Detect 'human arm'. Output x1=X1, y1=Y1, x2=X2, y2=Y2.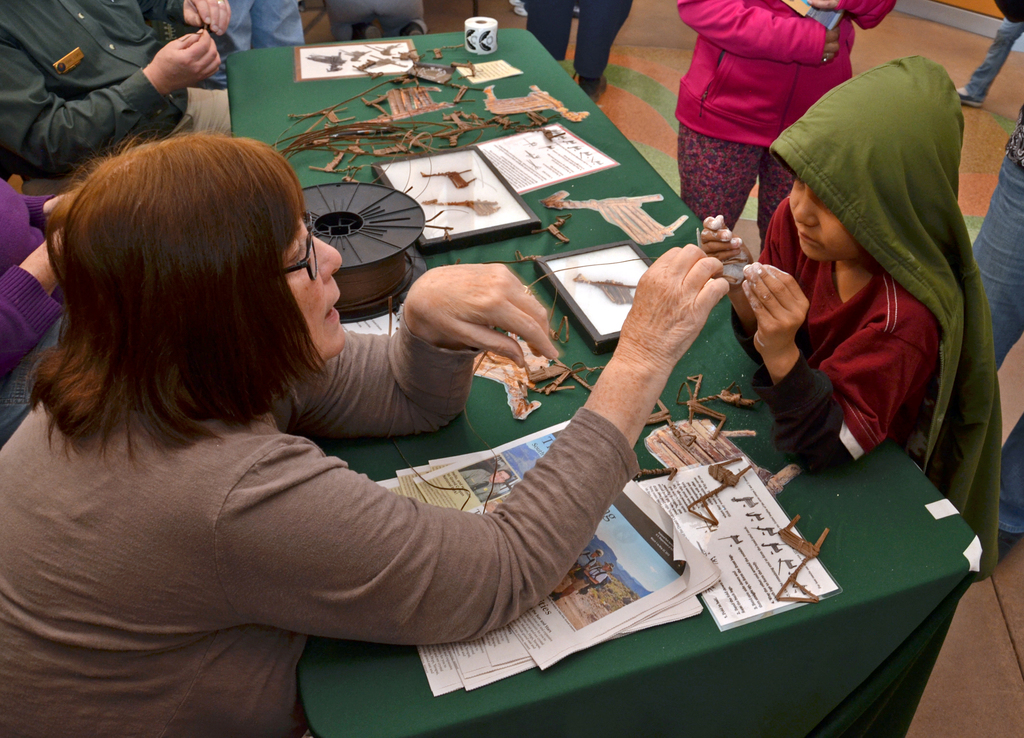
x1=677, y1=0, x2=847, y2=61.
